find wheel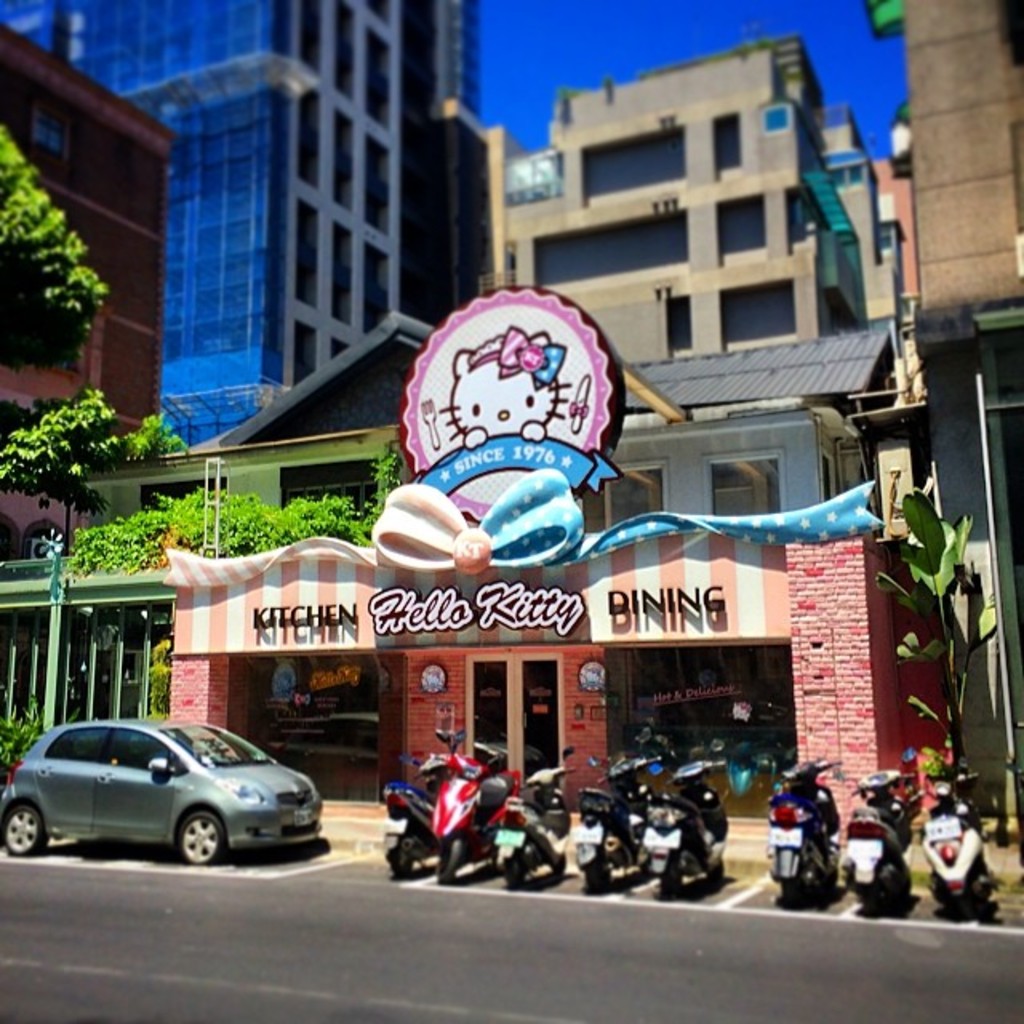
(0, 787, 58, 867)
